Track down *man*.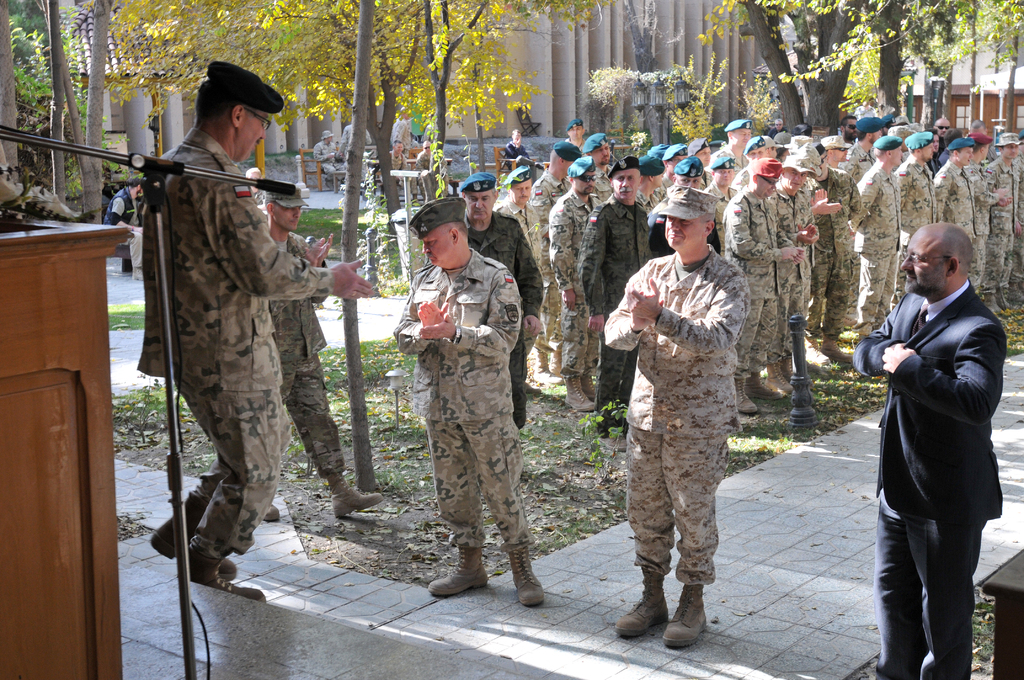
Tracked to Rect(580, 156, 655, 440).
